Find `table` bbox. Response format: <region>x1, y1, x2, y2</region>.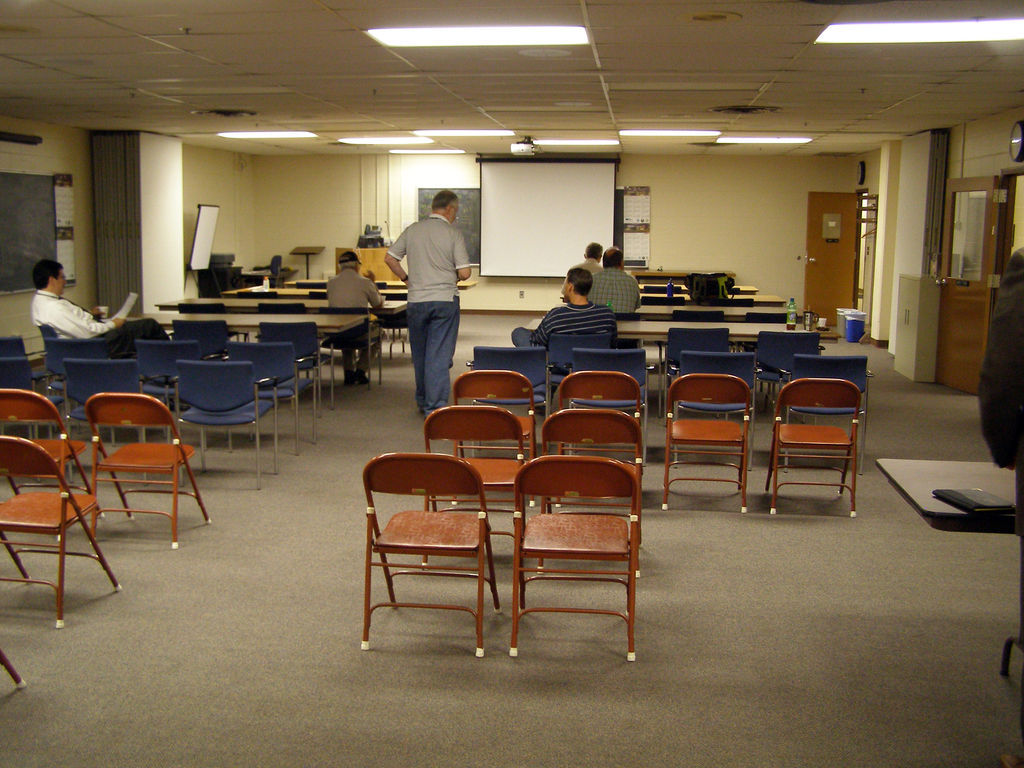
<region>125, 289, 387, 424</region>.
